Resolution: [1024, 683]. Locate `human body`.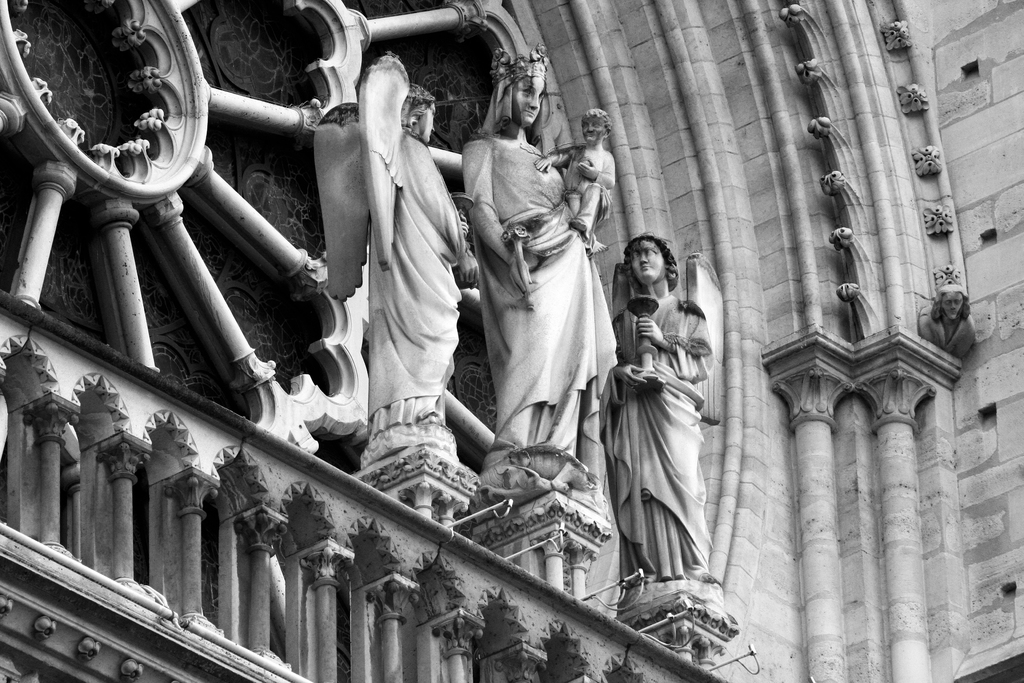
461/126/618/446.
